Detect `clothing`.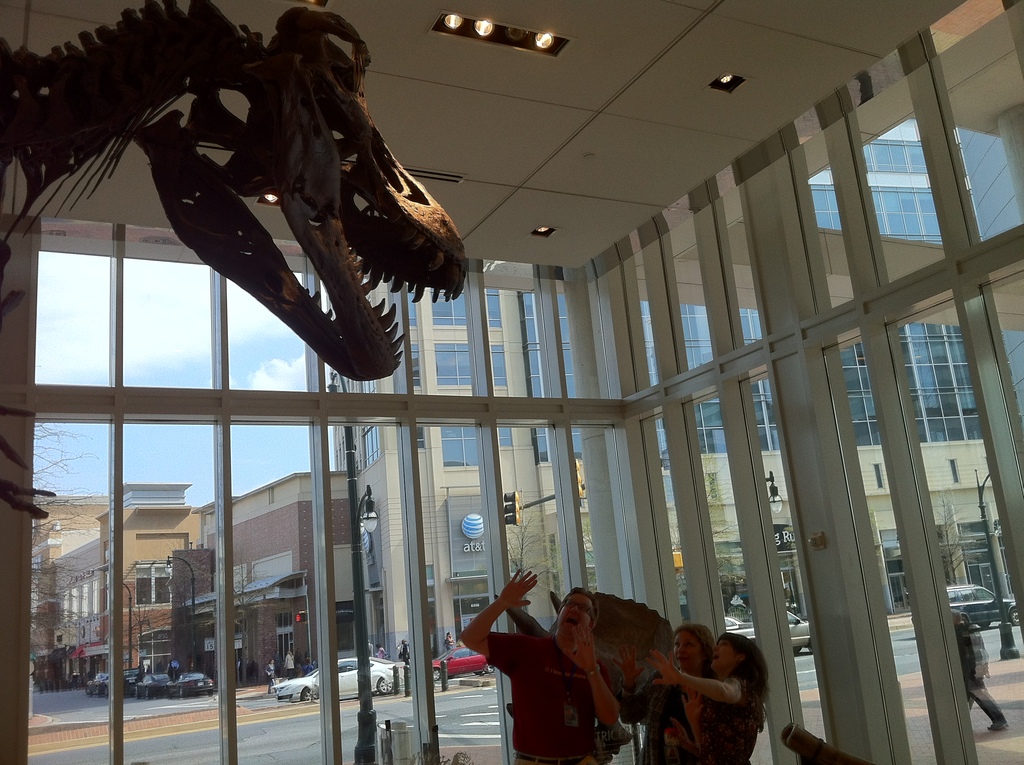
Detected at select_region(689, 667, 759, 764).
